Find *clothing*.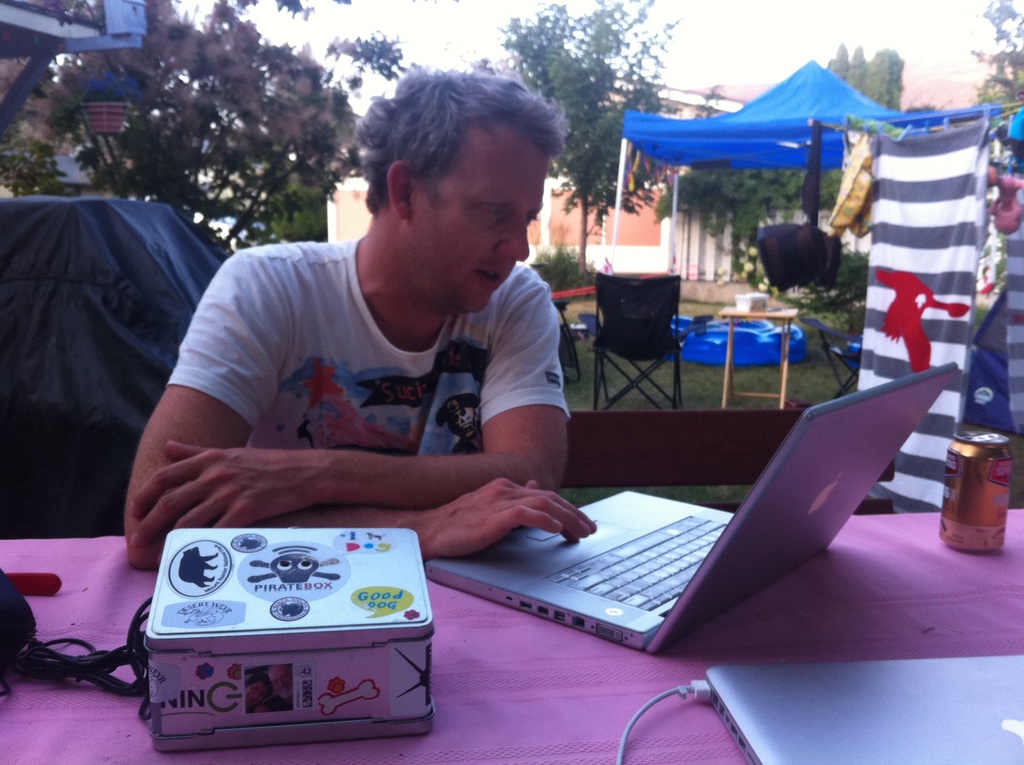
rect(165, 236, 574, 447).
